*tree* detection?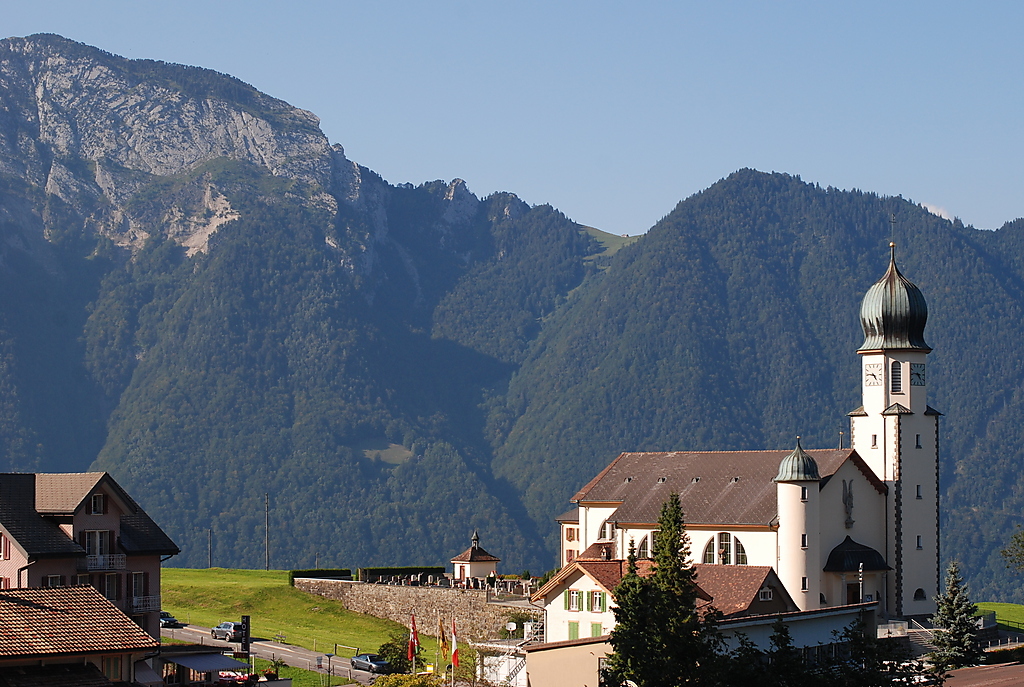
l=610, t=517, r=729, b=667
